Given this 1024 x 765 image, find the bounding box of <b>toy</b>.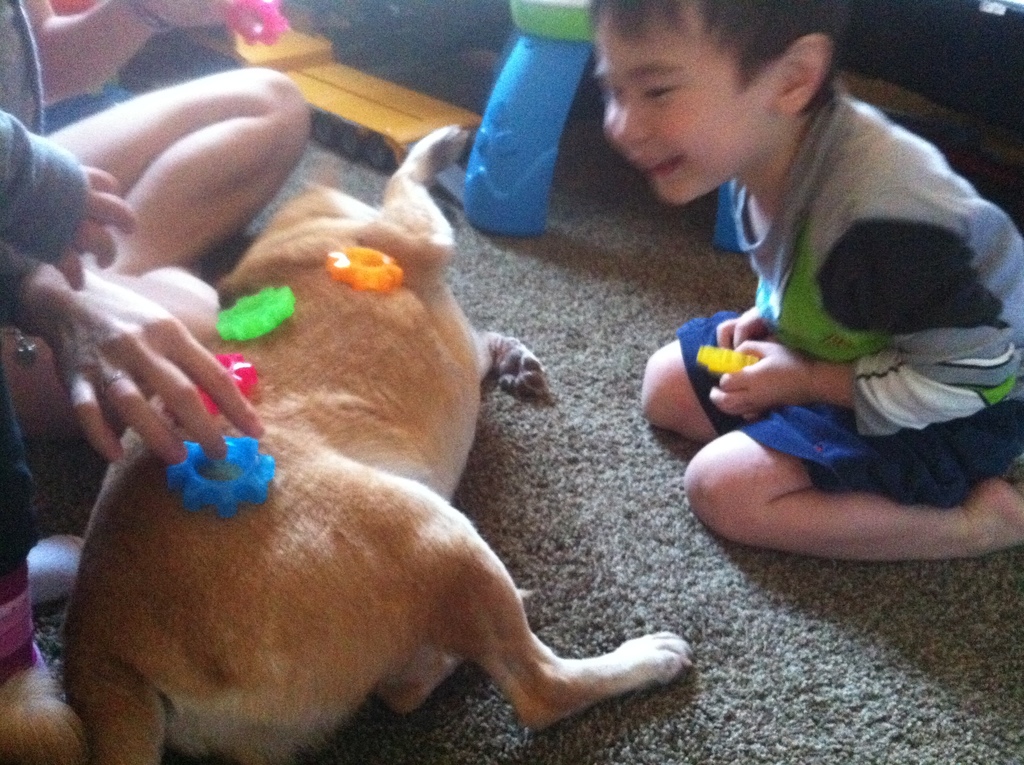
box=[217, 280, 293, 342].
